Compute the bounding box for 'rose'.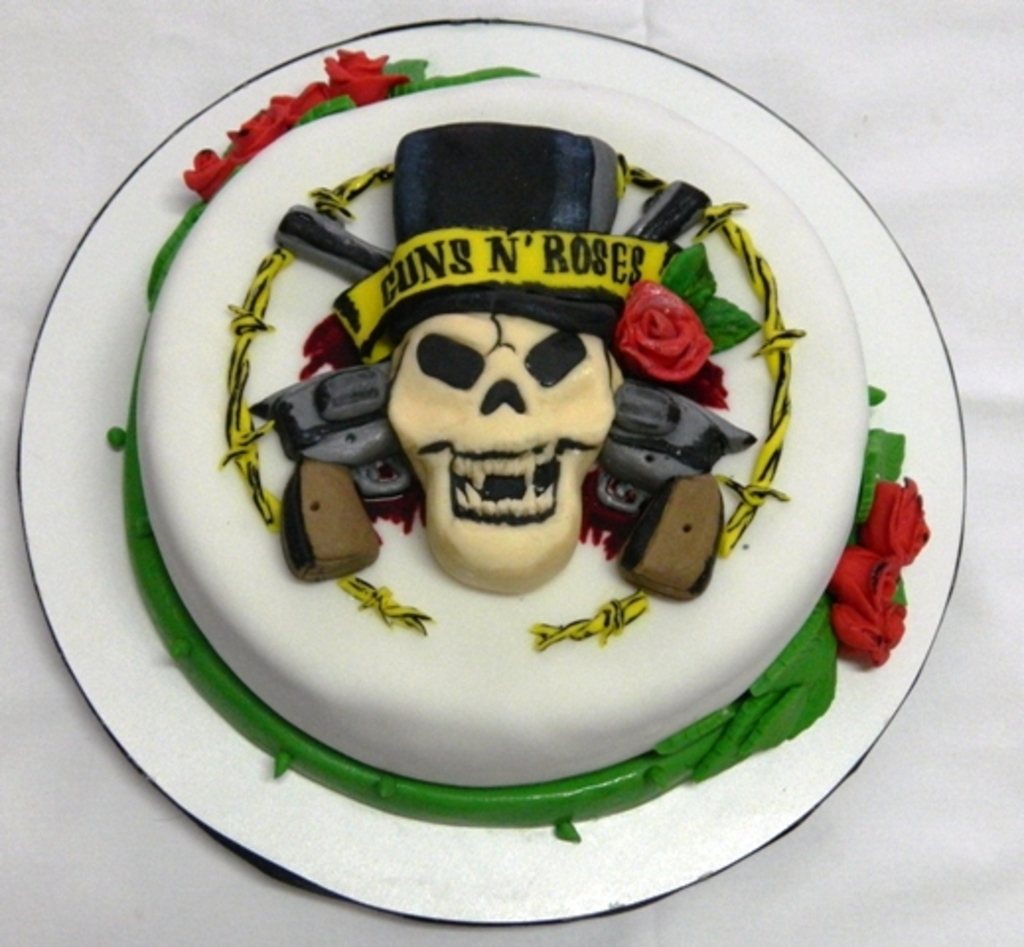
x1=221 y1=107 x2=288 y2=158.
